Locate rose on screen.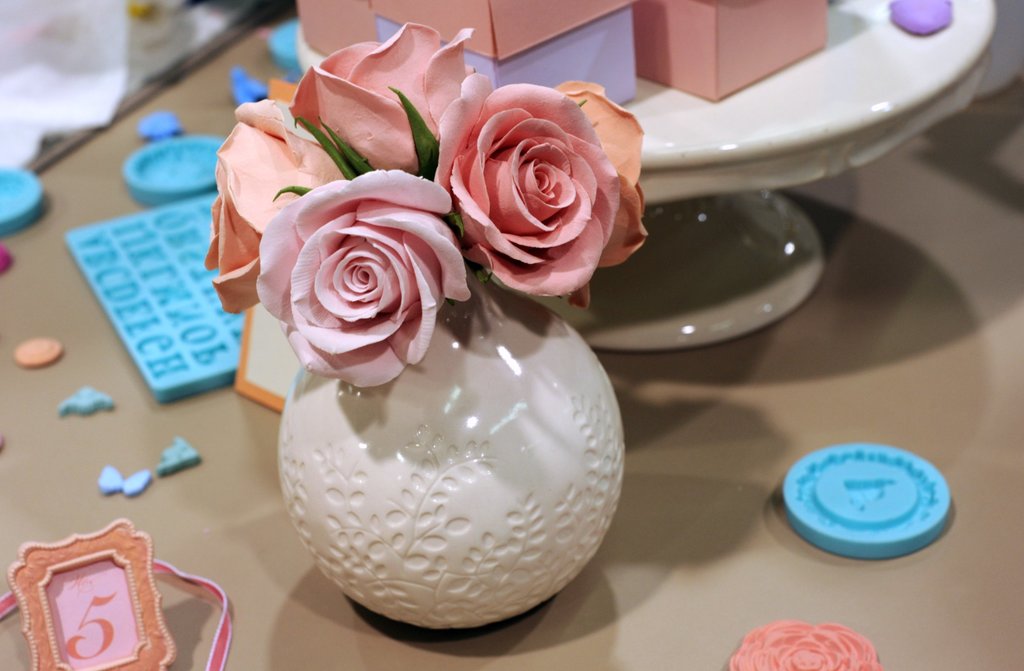
On screen at pyautogui.locateOnScreen(253, 171, 476, 390).
